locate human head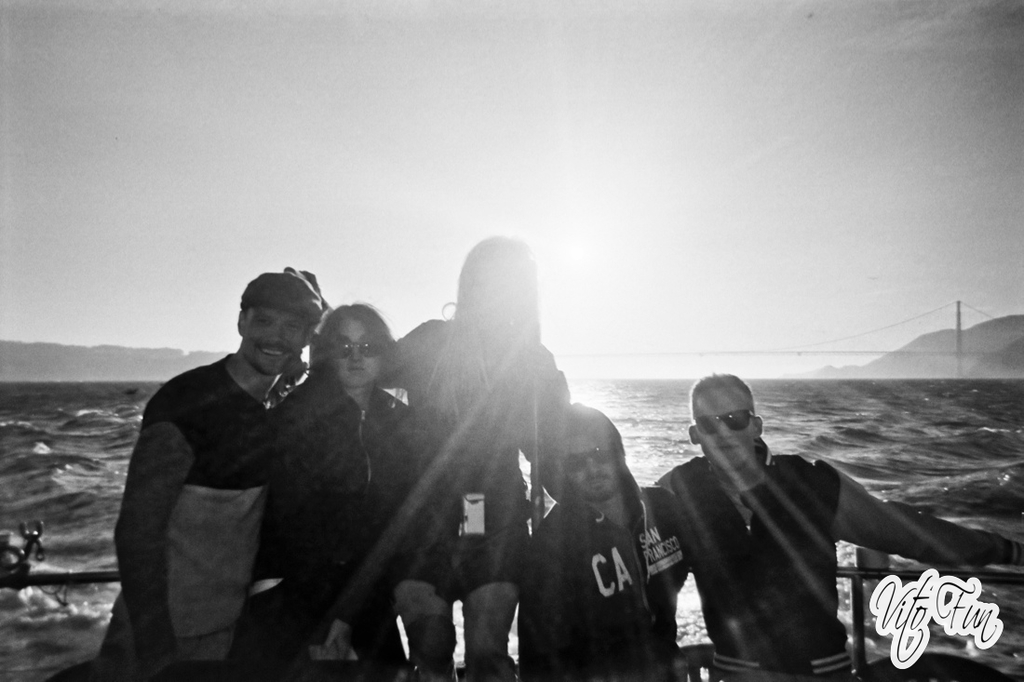
459/234/534/339
